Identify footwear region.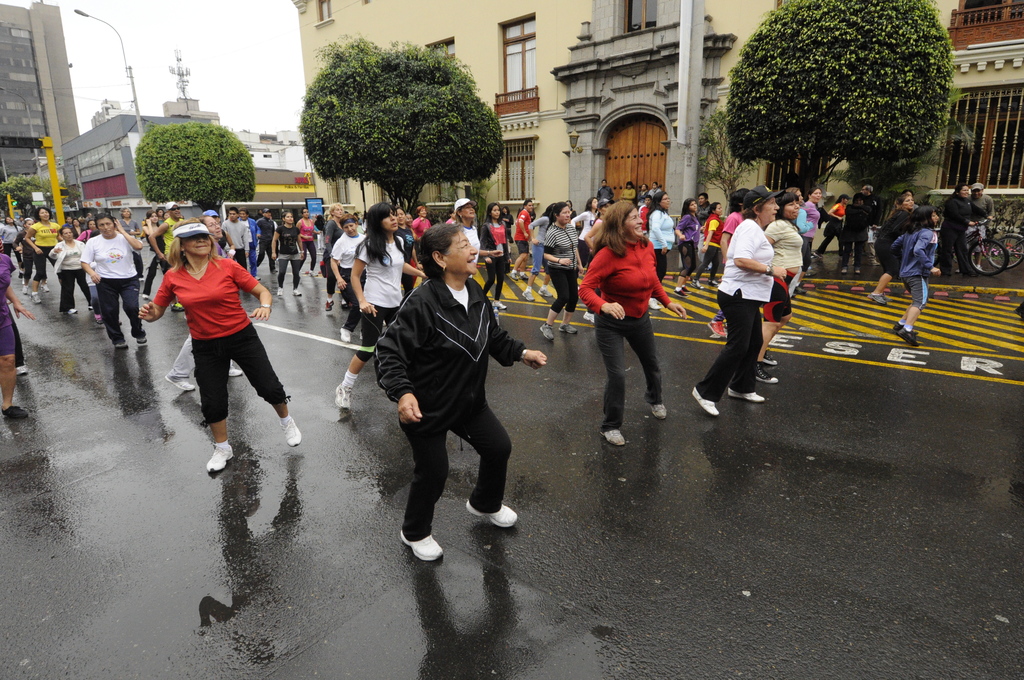
Region: bbox(511, 271, 518, 282).
